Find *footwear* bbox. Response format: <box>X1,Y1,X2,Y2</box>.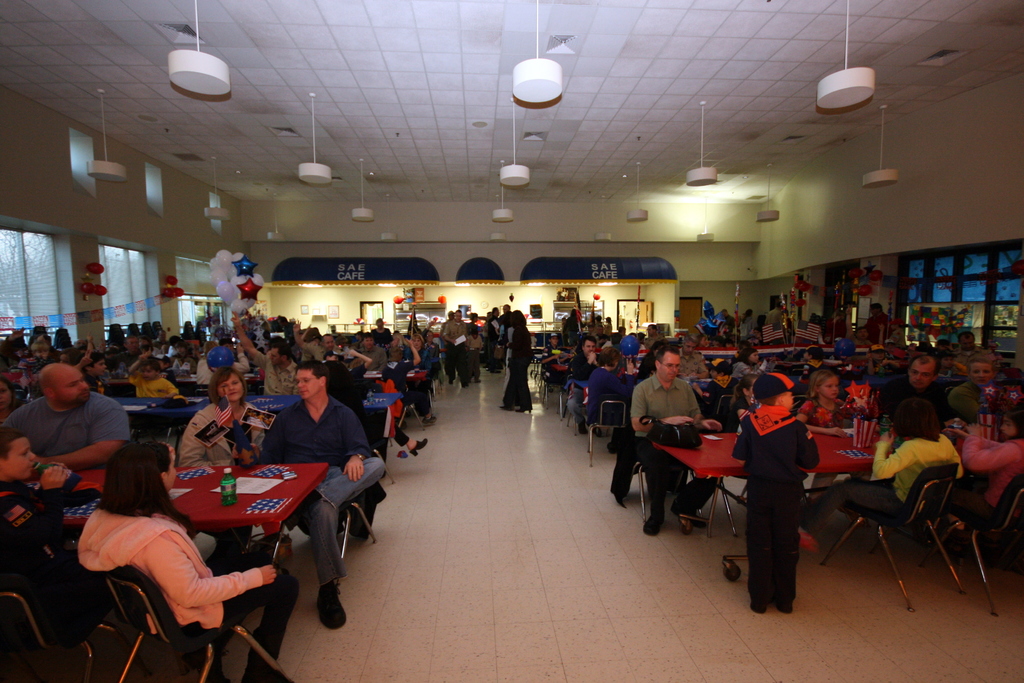
<box>499,402,513,410</box>.
